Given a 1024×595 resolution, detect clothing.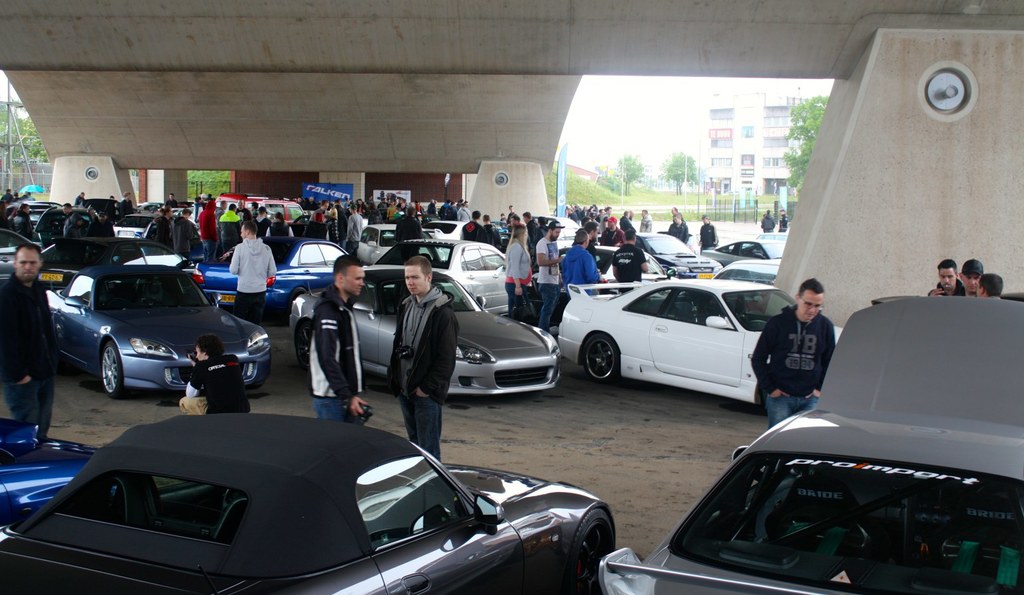
<bbox>304, 198, 380, 257</bbox>.
